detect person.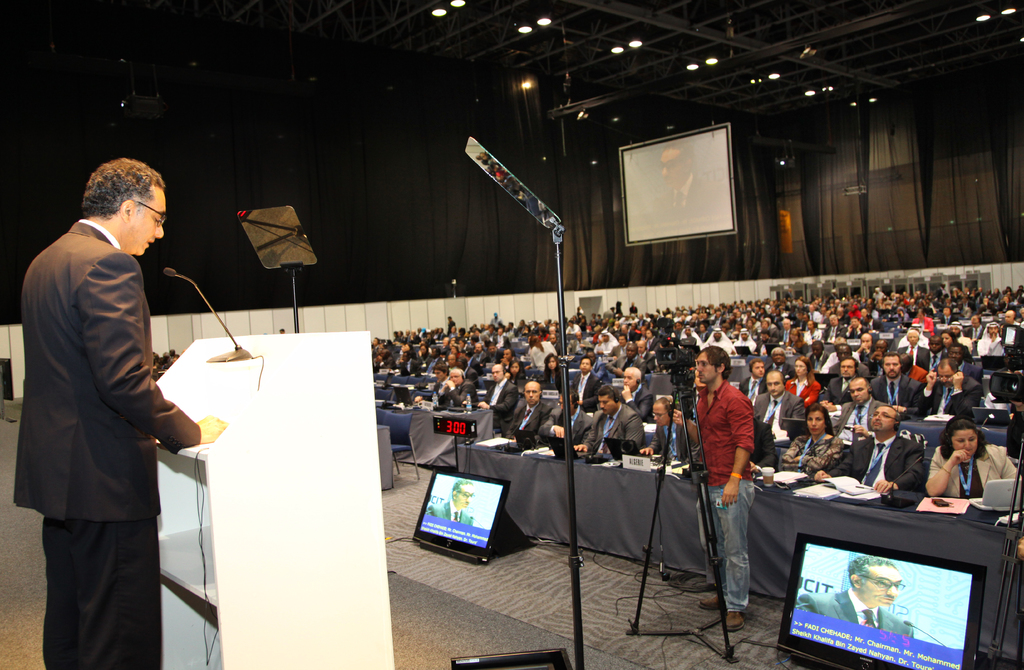
Detected at (643, 138, 721, 232).
